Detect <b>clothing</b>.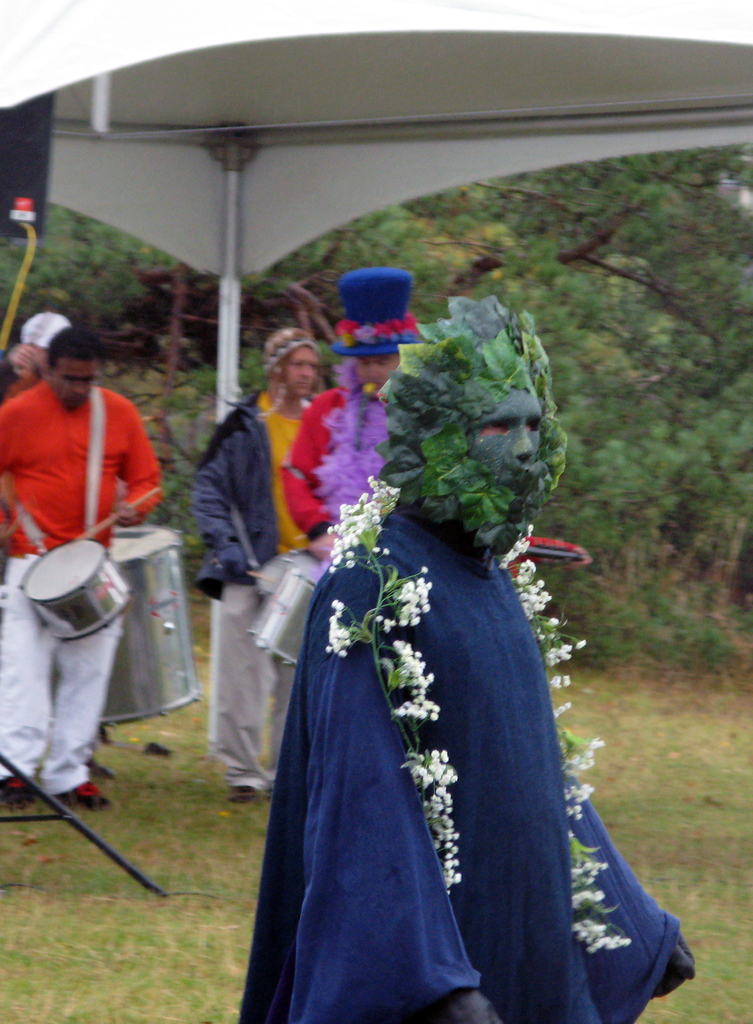
Detected at crop(280, 374, 429, 533).
